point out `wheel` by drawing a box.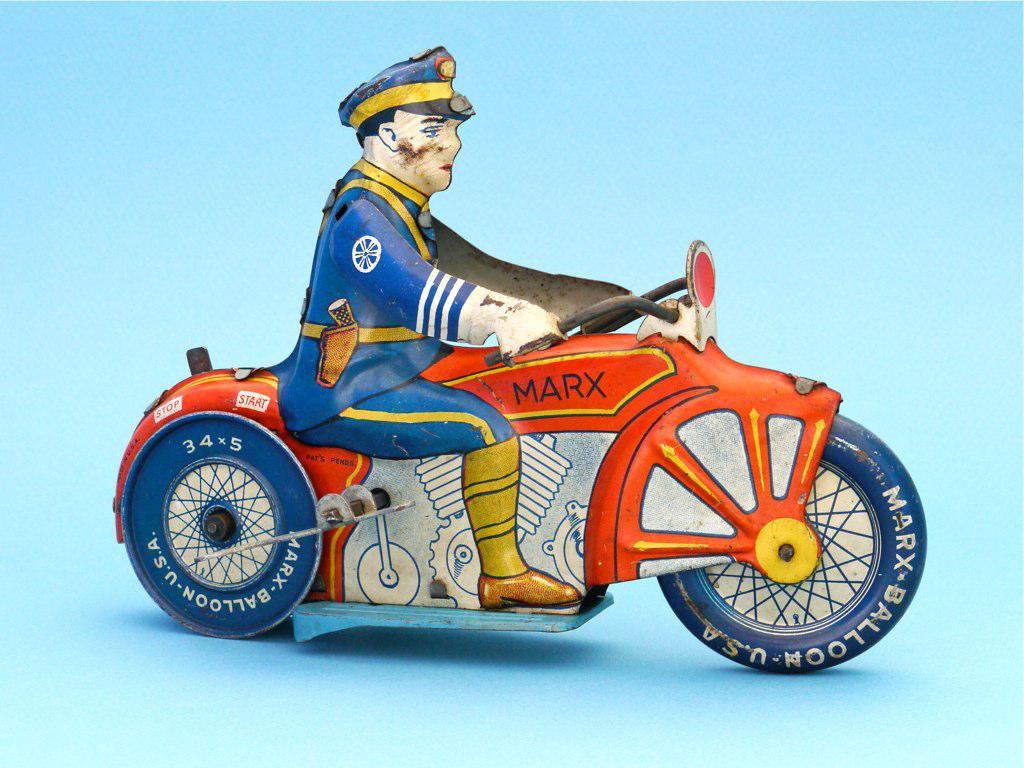
121:412:323:634.
